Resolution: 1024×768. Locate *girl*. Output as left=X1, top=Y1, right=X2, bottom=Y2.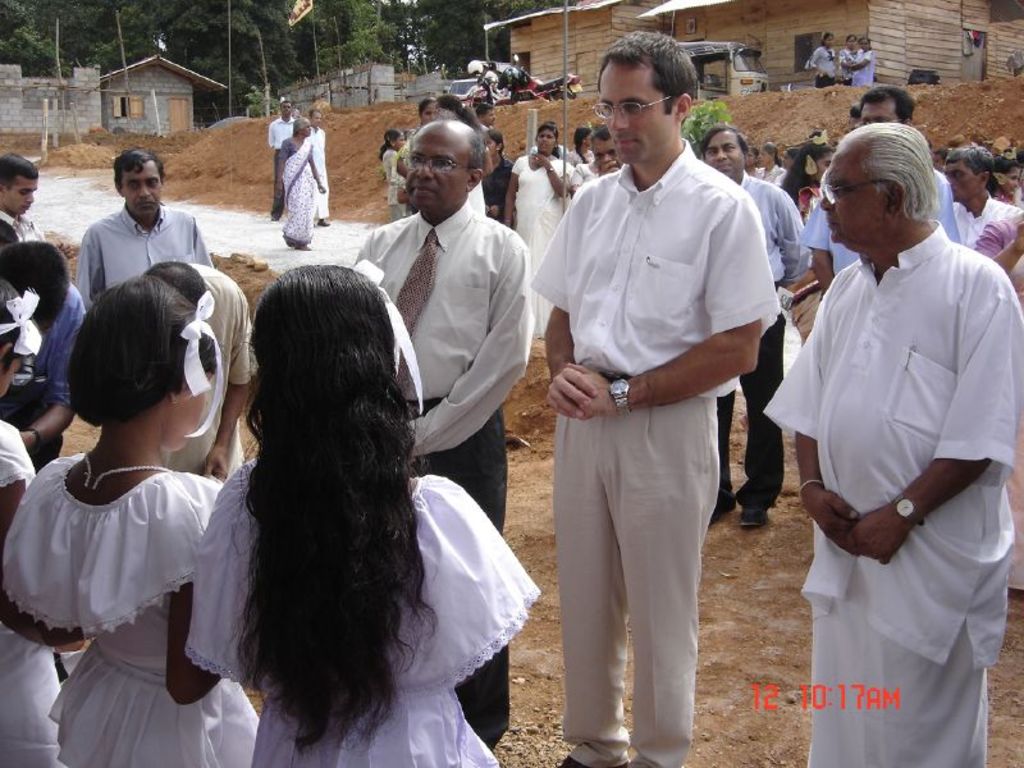
left=0, top=271, right=260, bottom=767.
